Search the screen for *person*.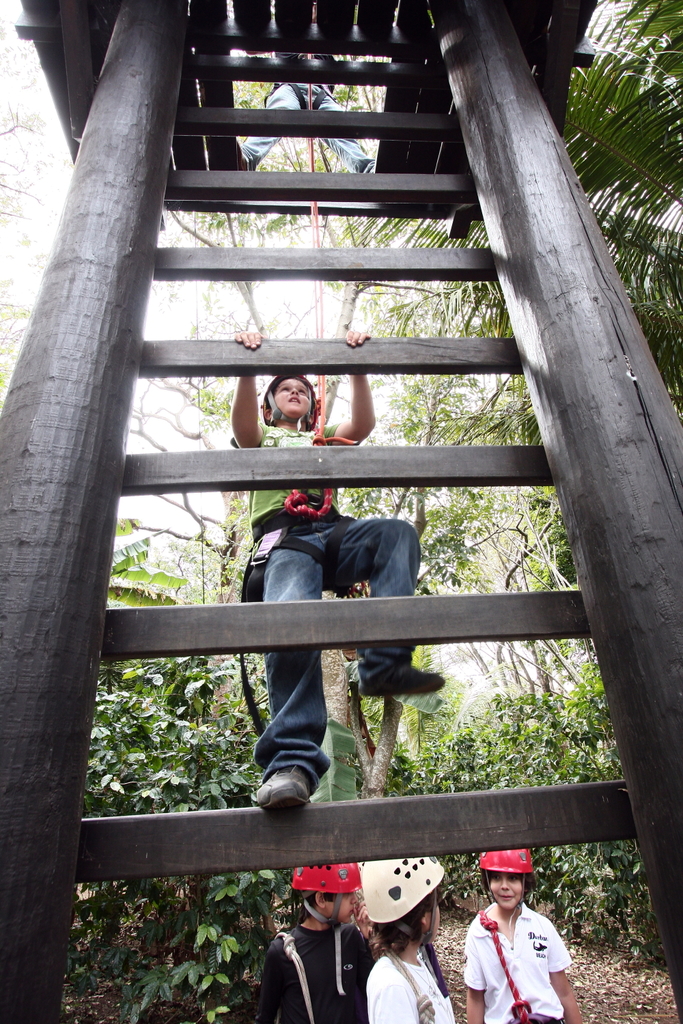
Found at {"x1": 229, "y1": 328, "x2": 440, "y2": 813}.
